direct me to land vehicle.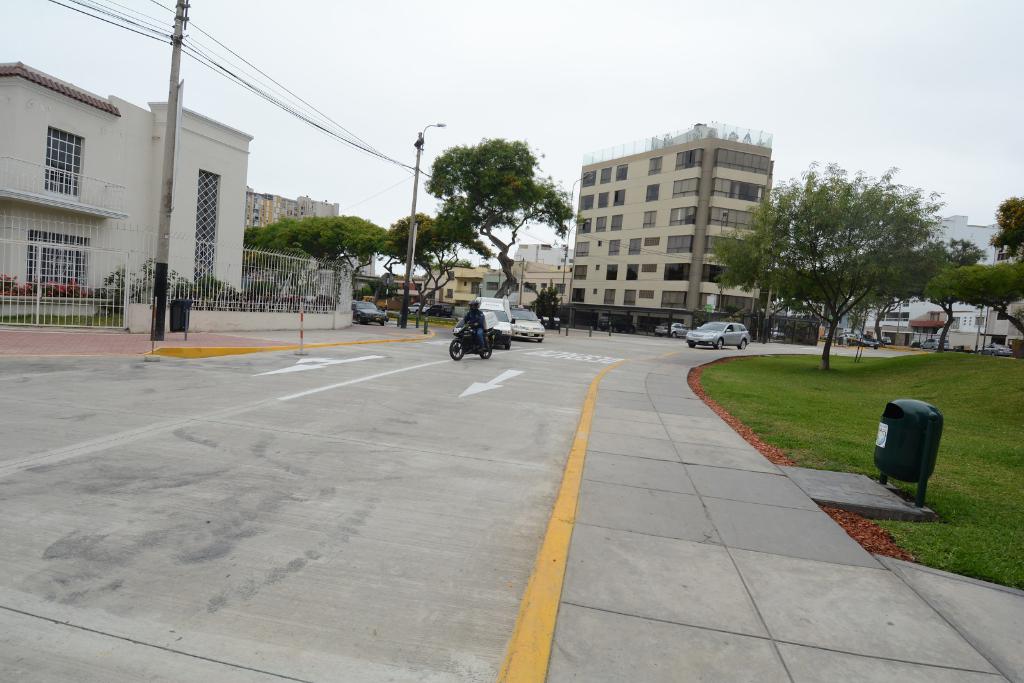
Direction: [left=518, top=307, right=547, bottom=342].
